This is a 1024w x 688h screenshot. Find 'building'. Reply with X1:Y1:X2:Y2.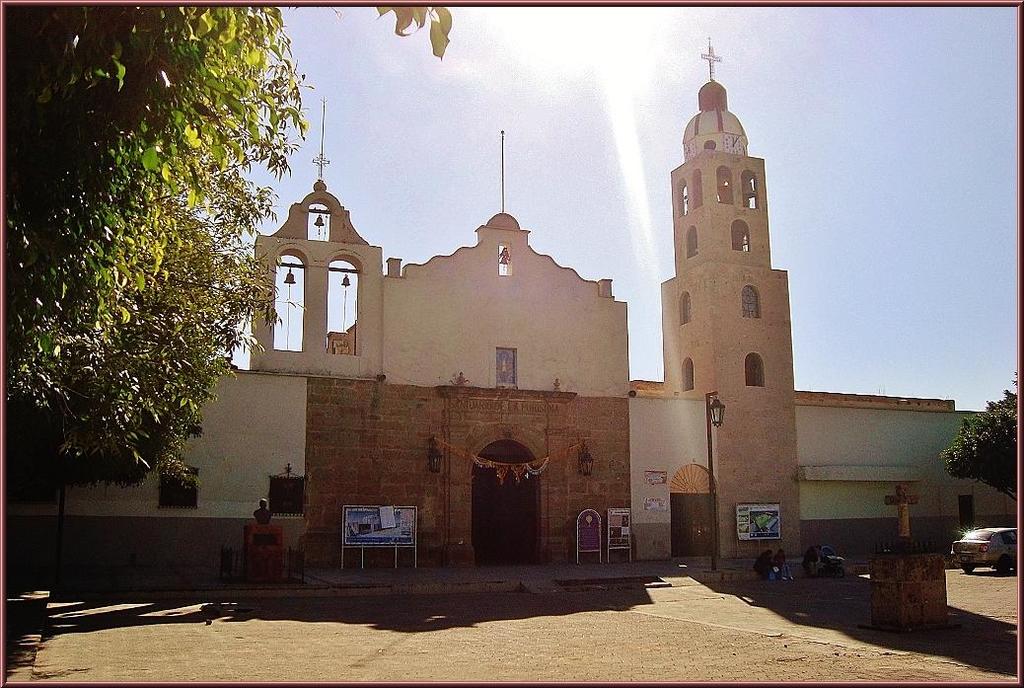
2:67:1023:571.
